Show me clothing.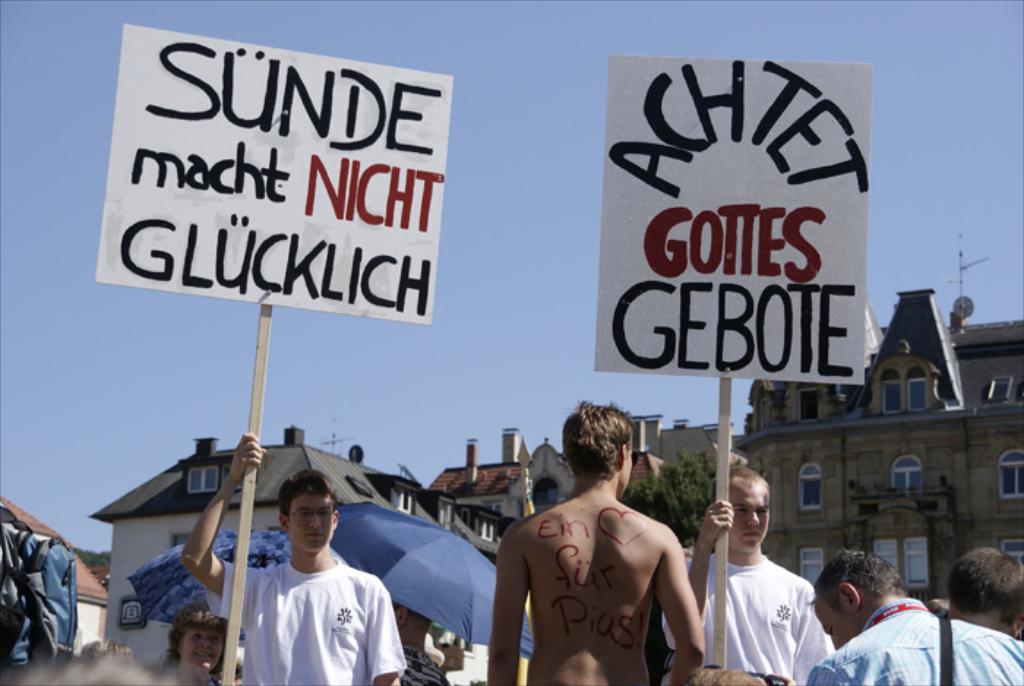
clothing is here: 661, 550, 838, 685.
